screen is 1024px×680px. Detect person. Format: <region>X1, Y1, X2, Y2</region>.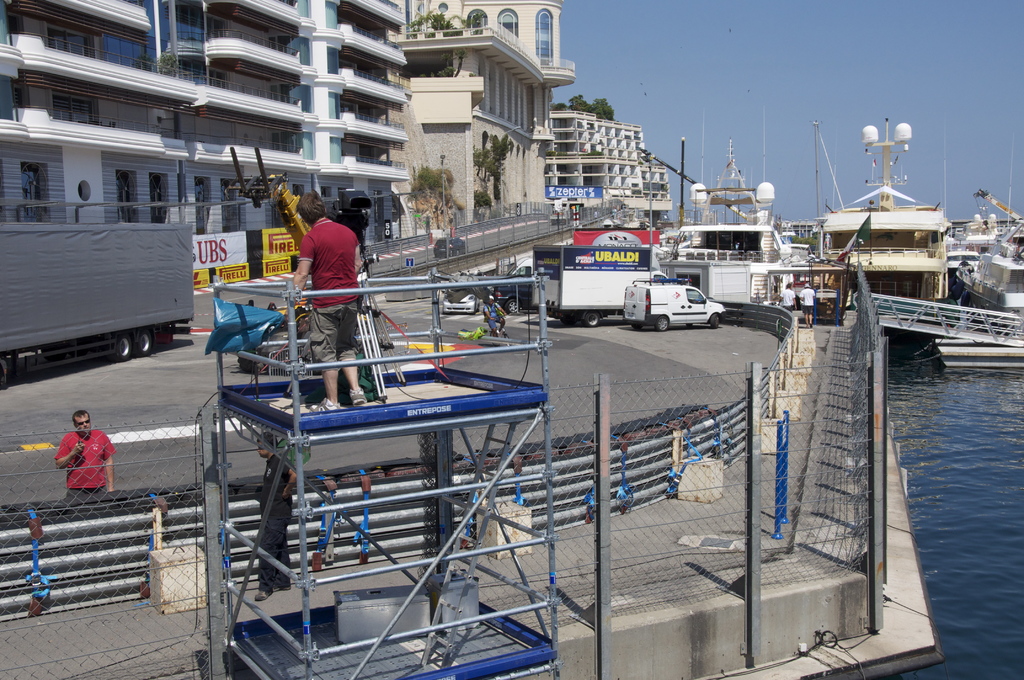
<region>798, 279, 815, 319</region>.
